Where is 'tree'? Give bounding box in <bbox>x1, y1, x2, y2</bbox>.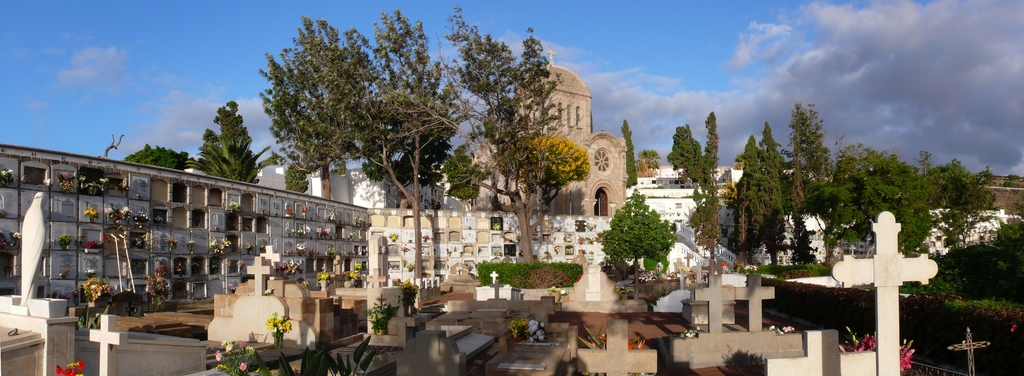
<bbox>356, 4, 464, 277</bbox>.
